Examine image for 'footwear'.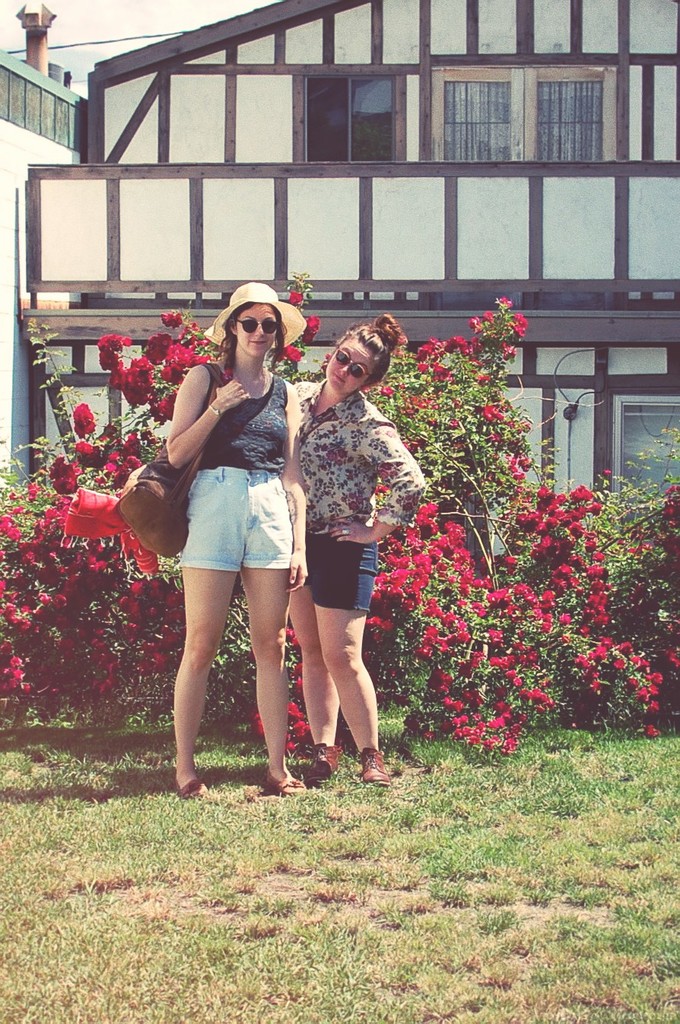
Examination result: region(357, 746, 390, 788).
